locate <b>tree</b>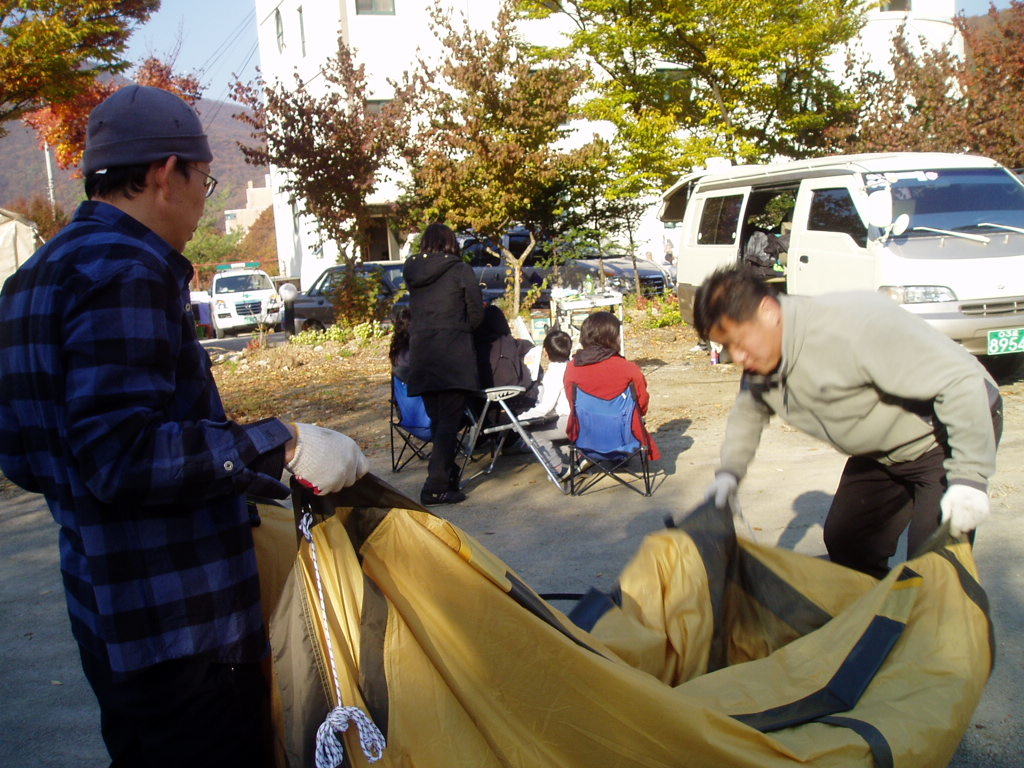
l=379, t=0, r=618, b=319
